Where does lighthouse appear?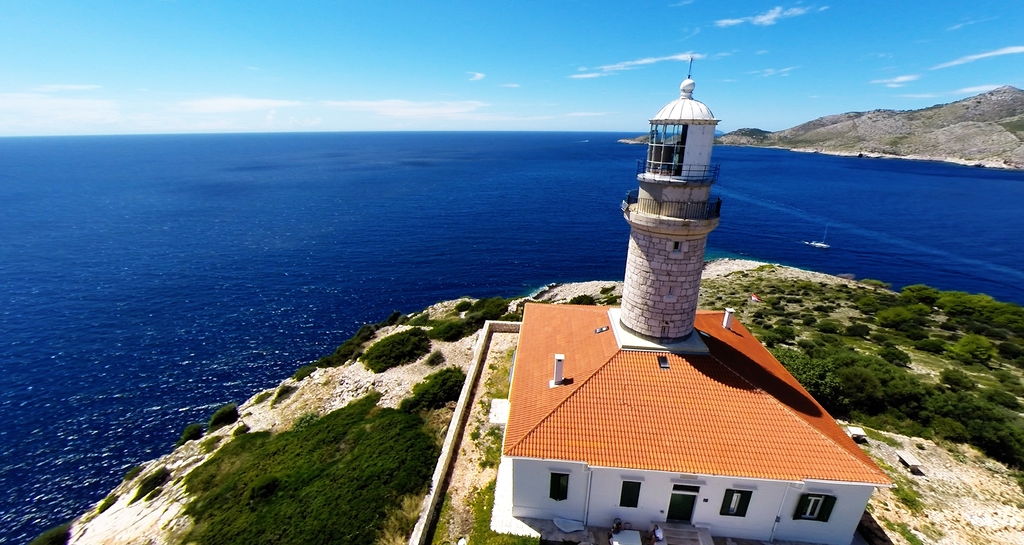
Appears at select_region(609, 70, 739, 359).
